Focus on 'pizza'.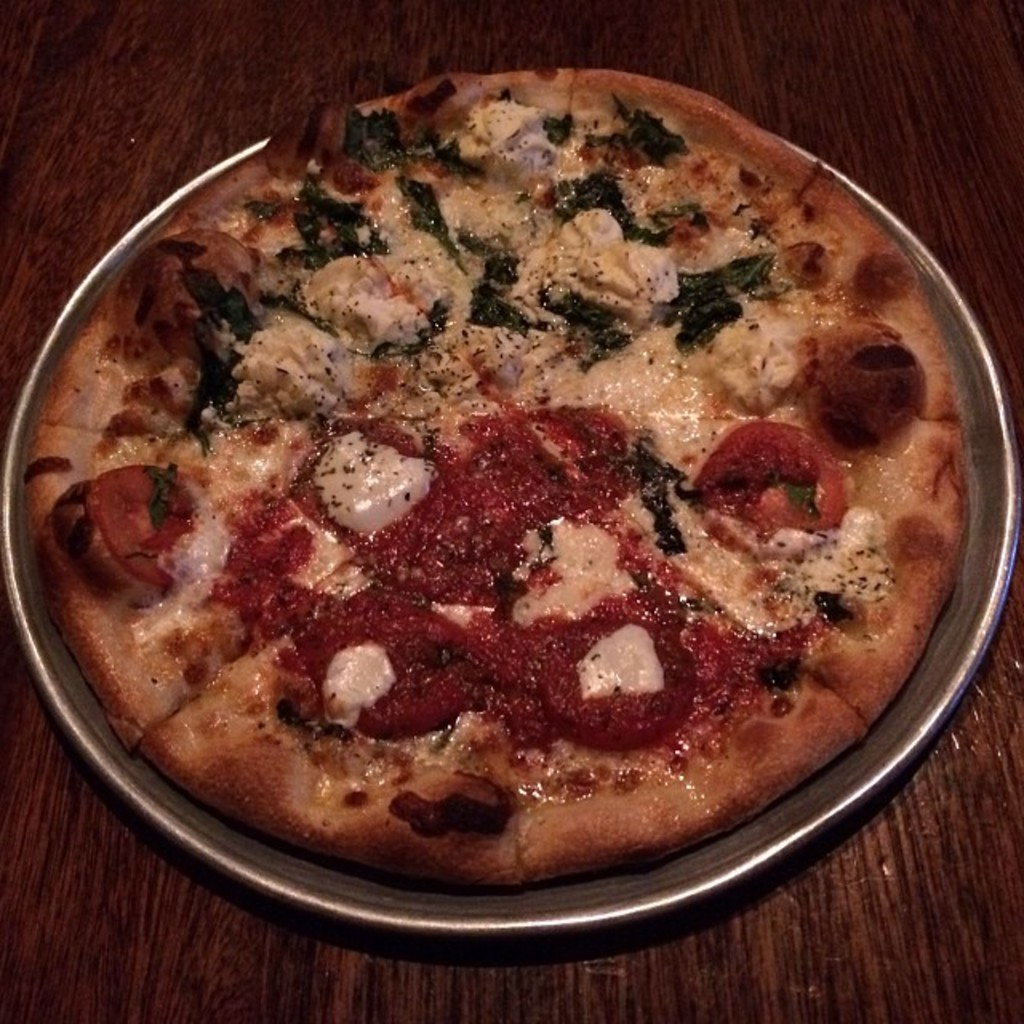
Focused at crop(27, 58, 978, 880).
